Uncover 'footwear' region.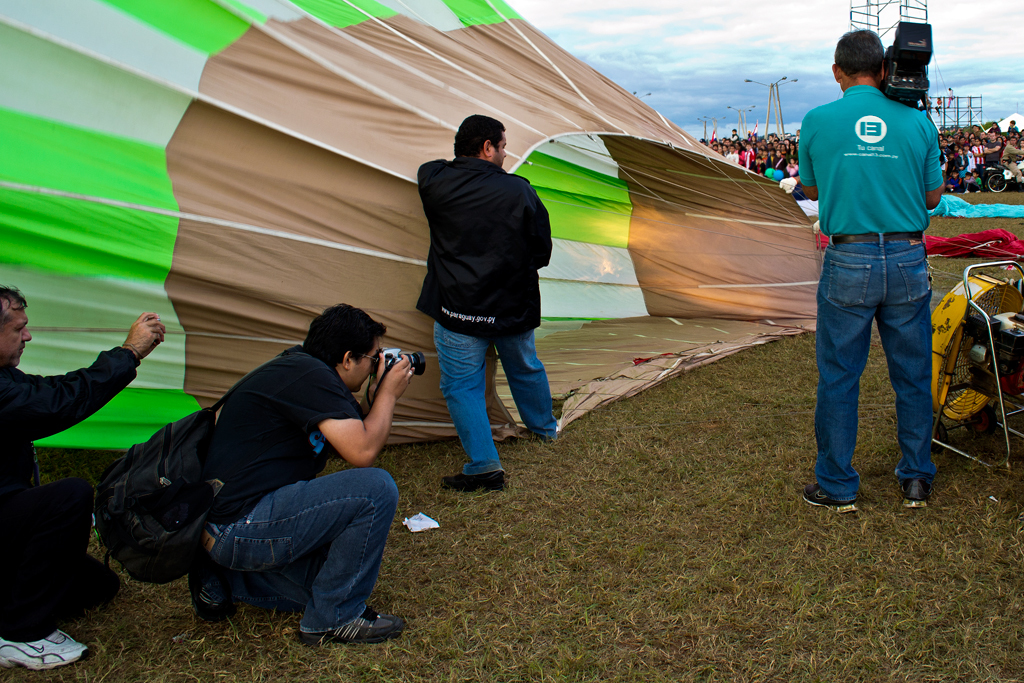
Uncovered: bbox(892, 475, 931, 508).
